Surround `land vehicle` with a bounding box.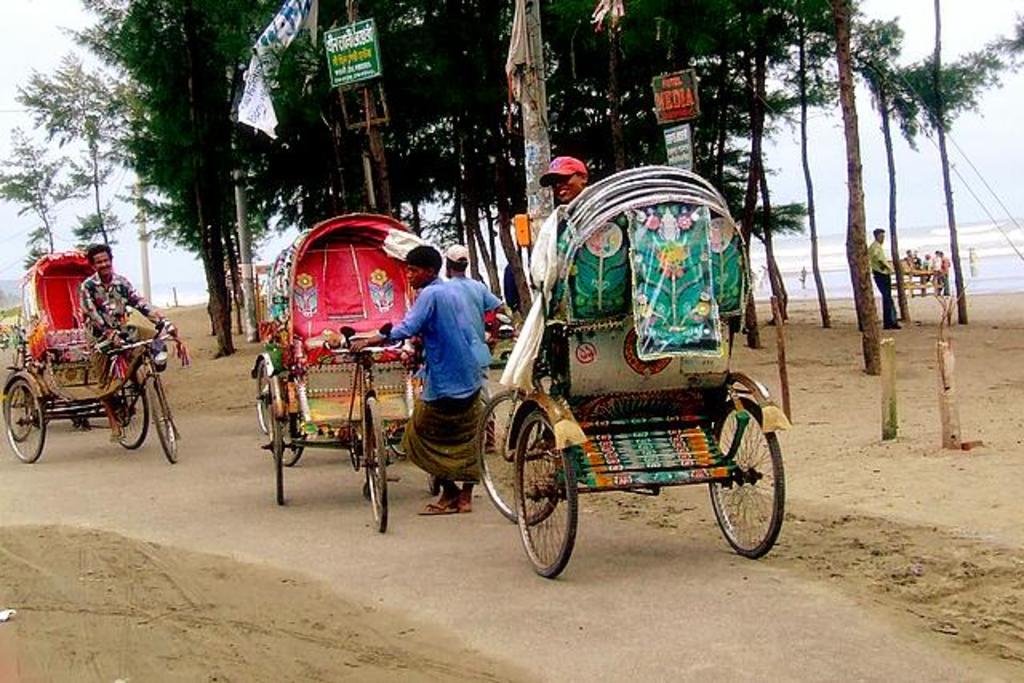
detection(256, 264, 275, 422).
